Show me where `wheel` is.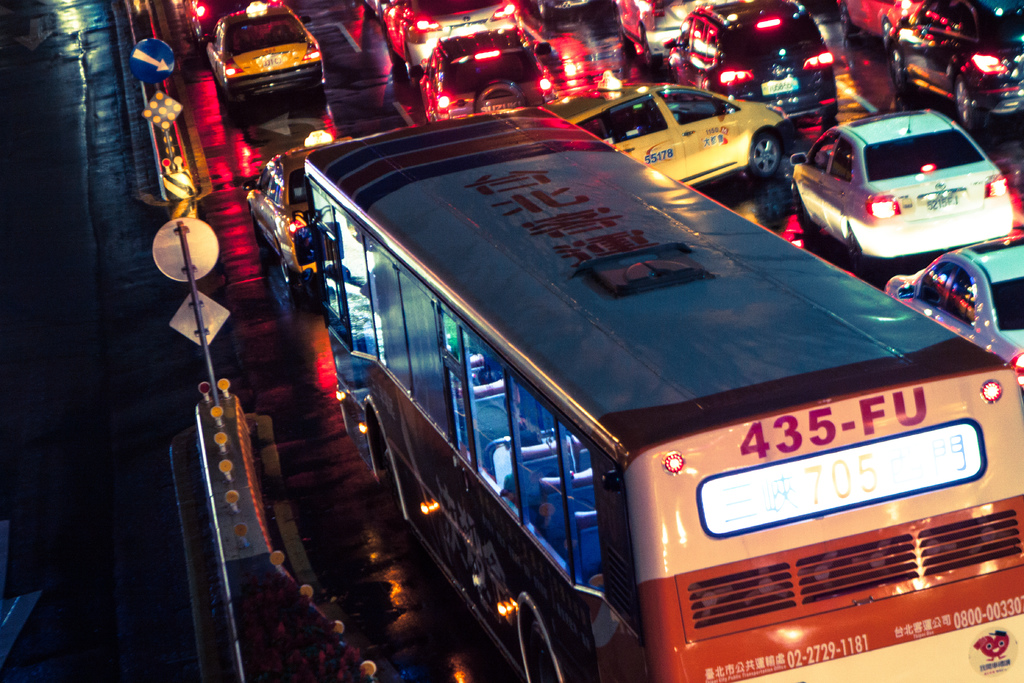
`wheel` is at (798, 200, 822, 234).
